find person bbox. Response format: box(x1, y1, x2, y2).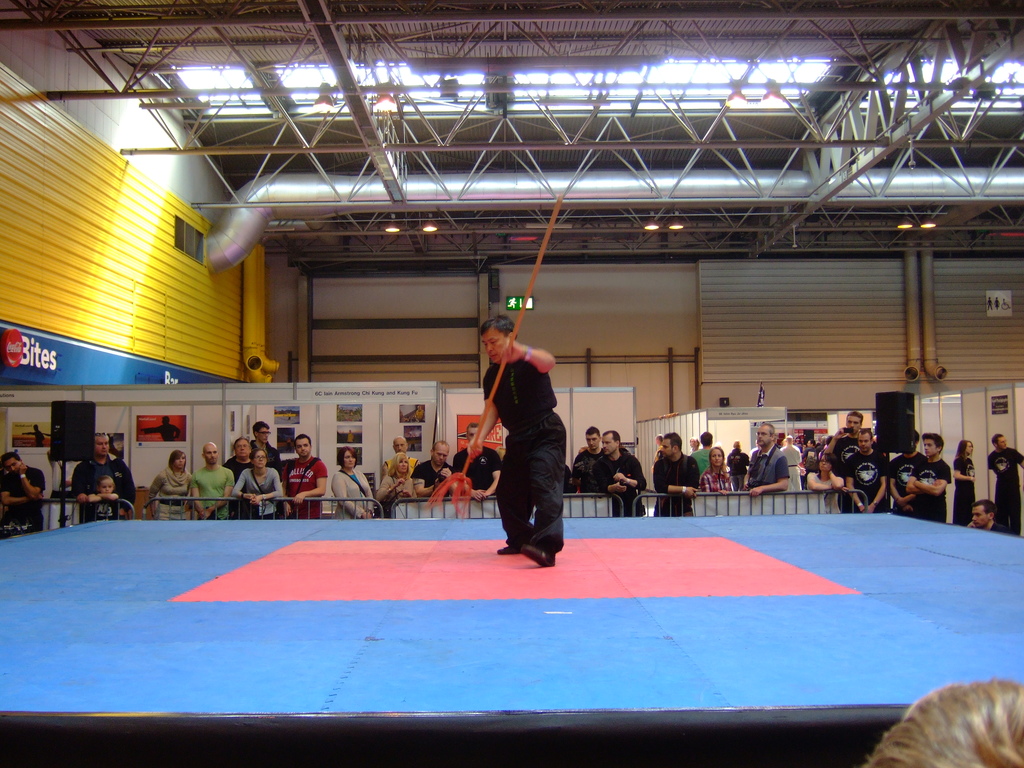
box(741, 421, 792, 497).
